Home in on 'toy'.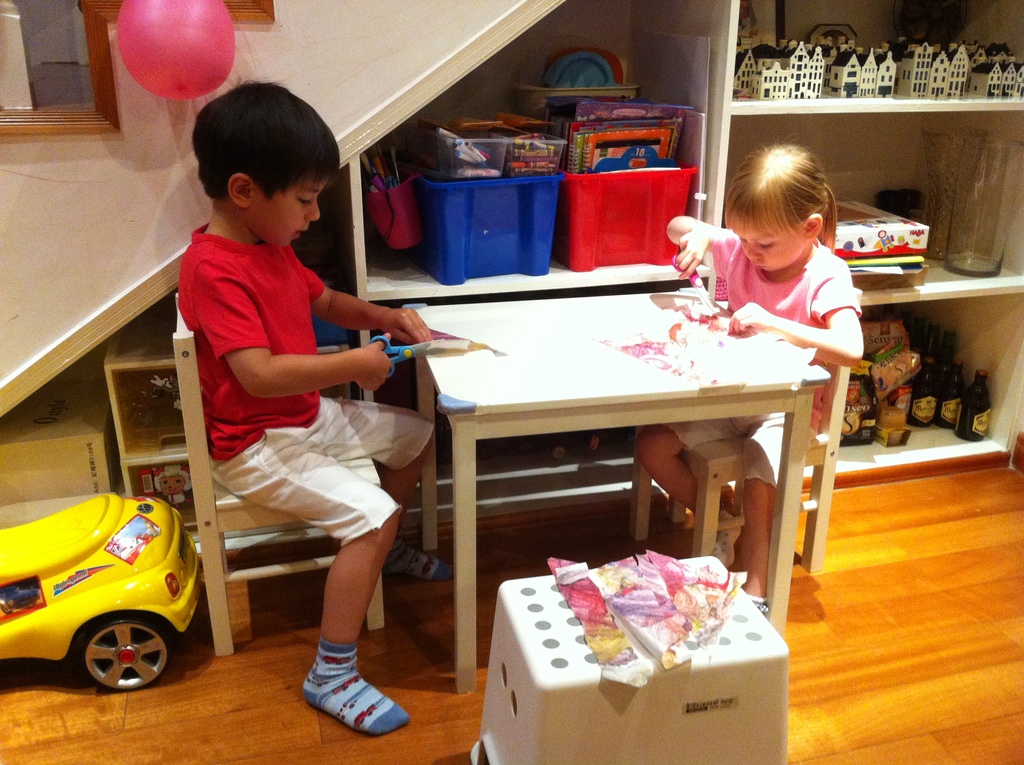
Homed in at bbox(897, 34, 956, 56).
